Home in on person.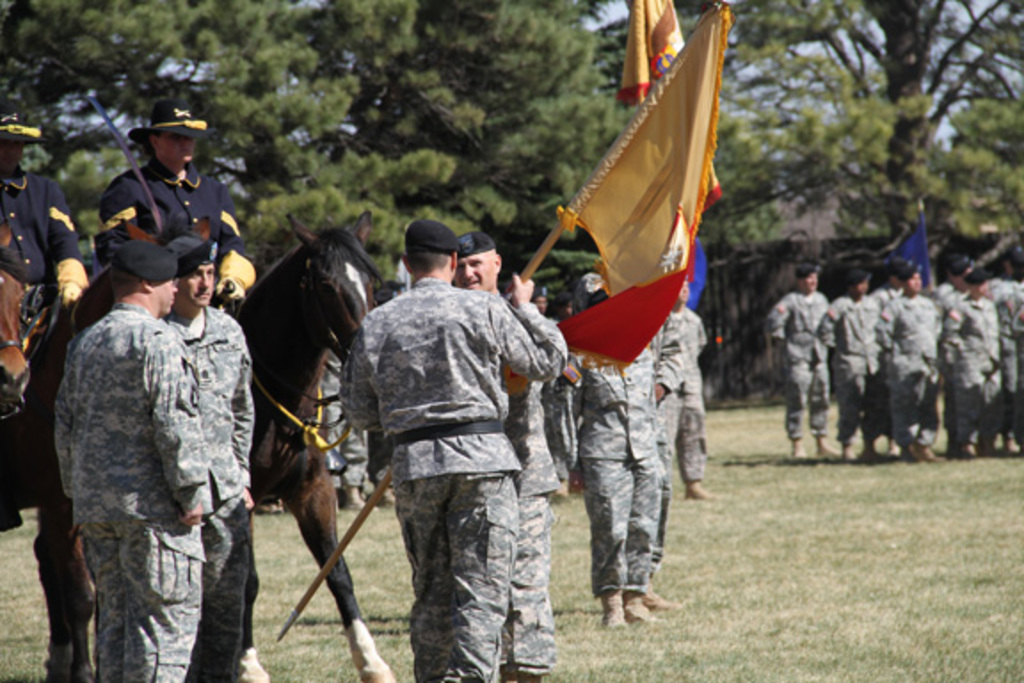
Homed in at x1=0 y1=89 x2=73 y2=308.
